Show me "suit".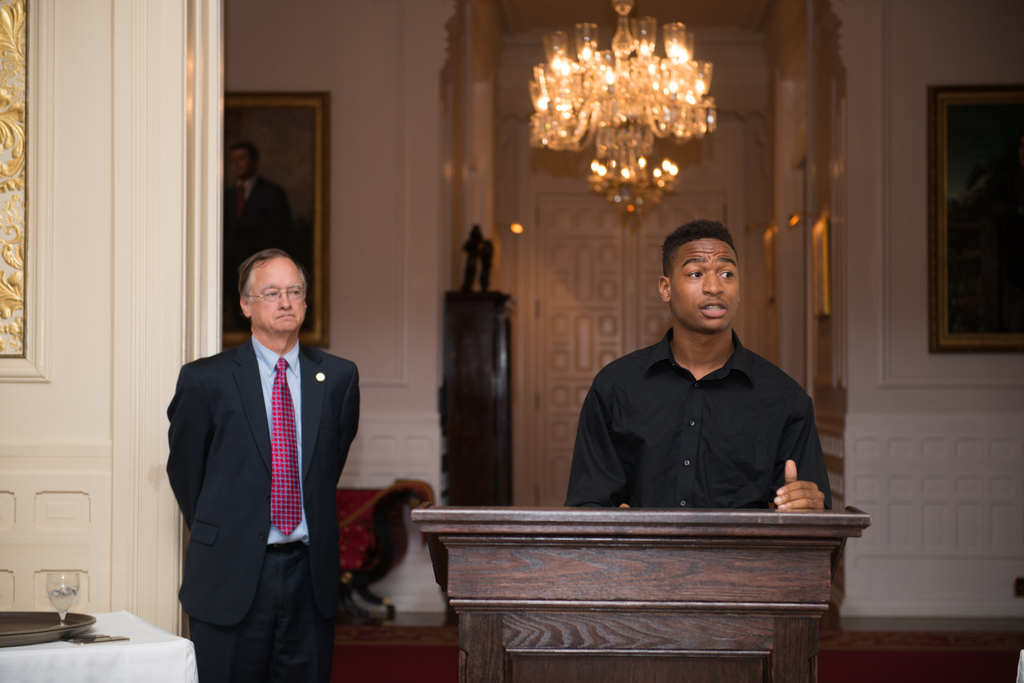
"suit" is here: l=223, t=175, r=294, b=250.
